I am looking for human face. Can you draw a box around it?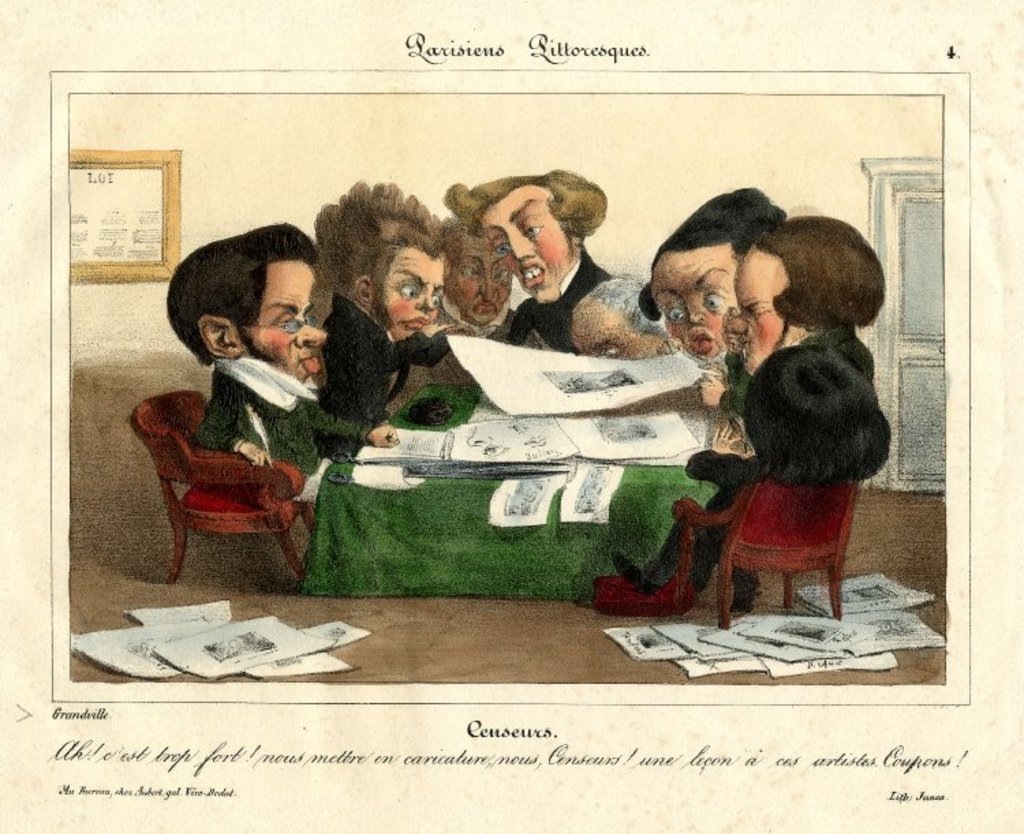
Sure, the bounding box is 489:180:582:302.
